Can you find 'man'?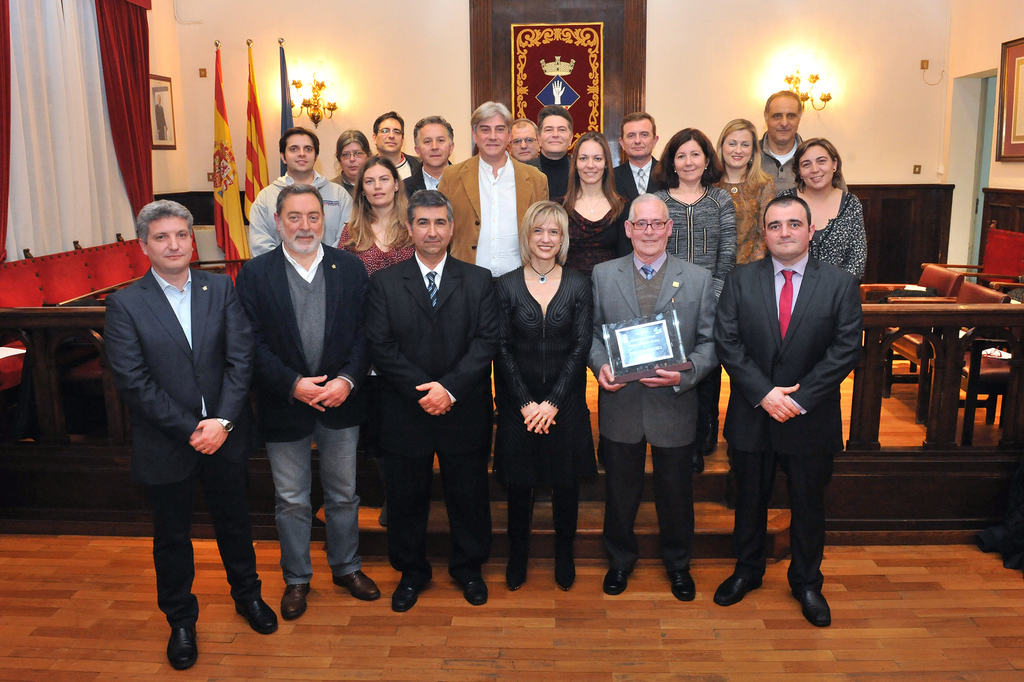
Yes, bounding box: select_region(433, 103, 551, 285).
